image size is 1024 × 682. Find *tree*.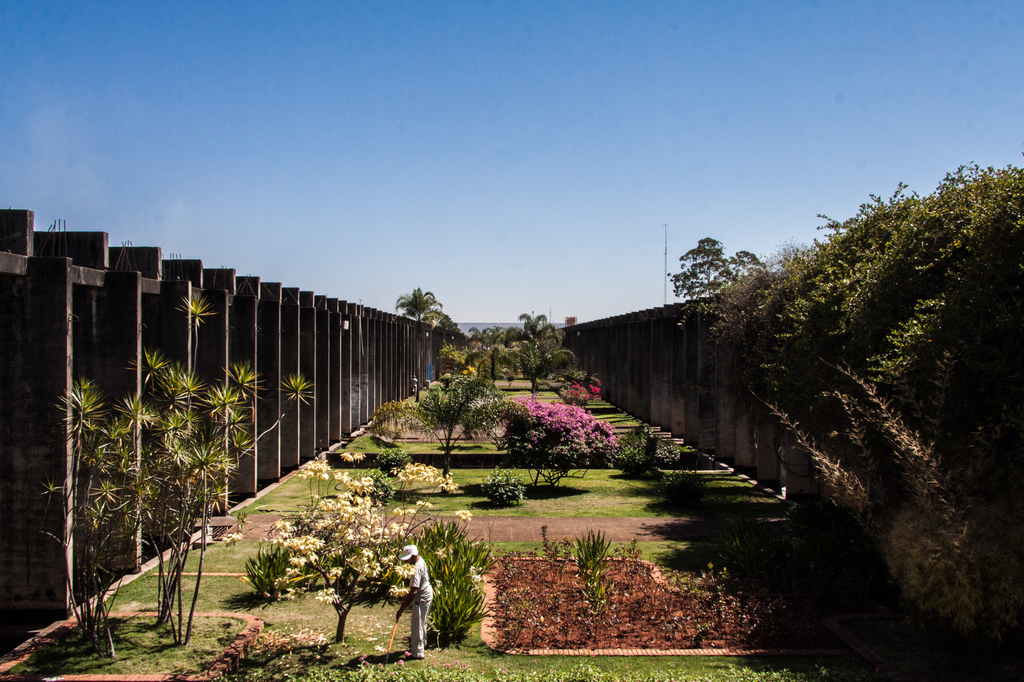
485/397/618/493.
